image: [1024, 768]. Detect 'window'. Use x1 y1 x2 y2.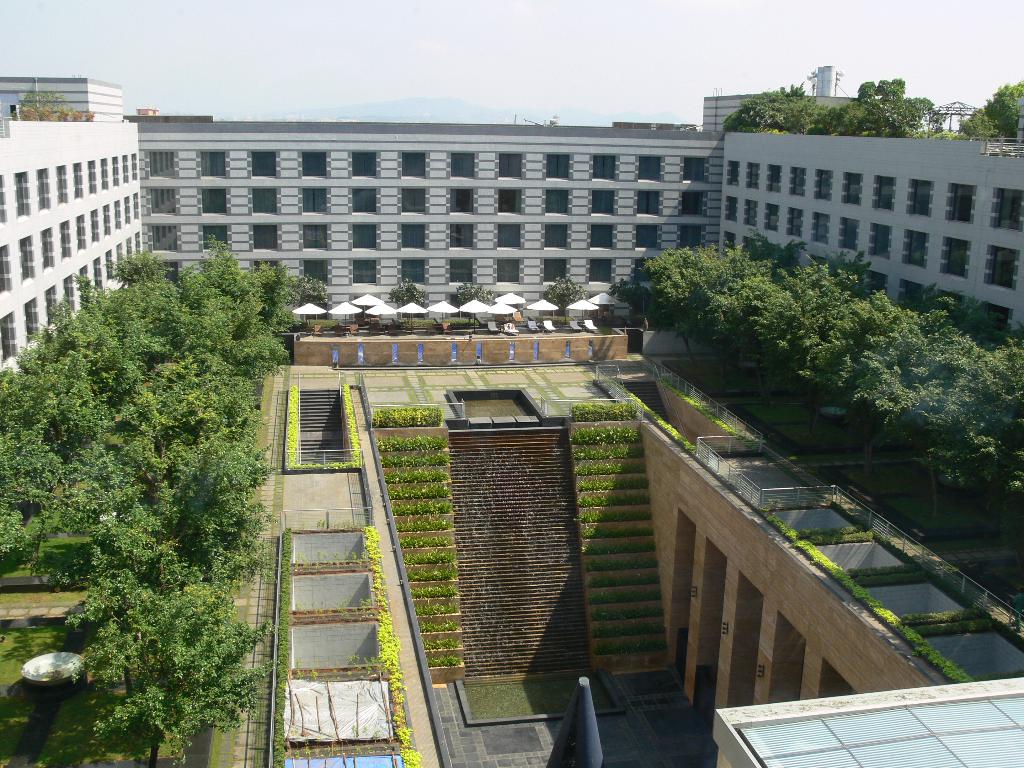
200 225 227 249.
